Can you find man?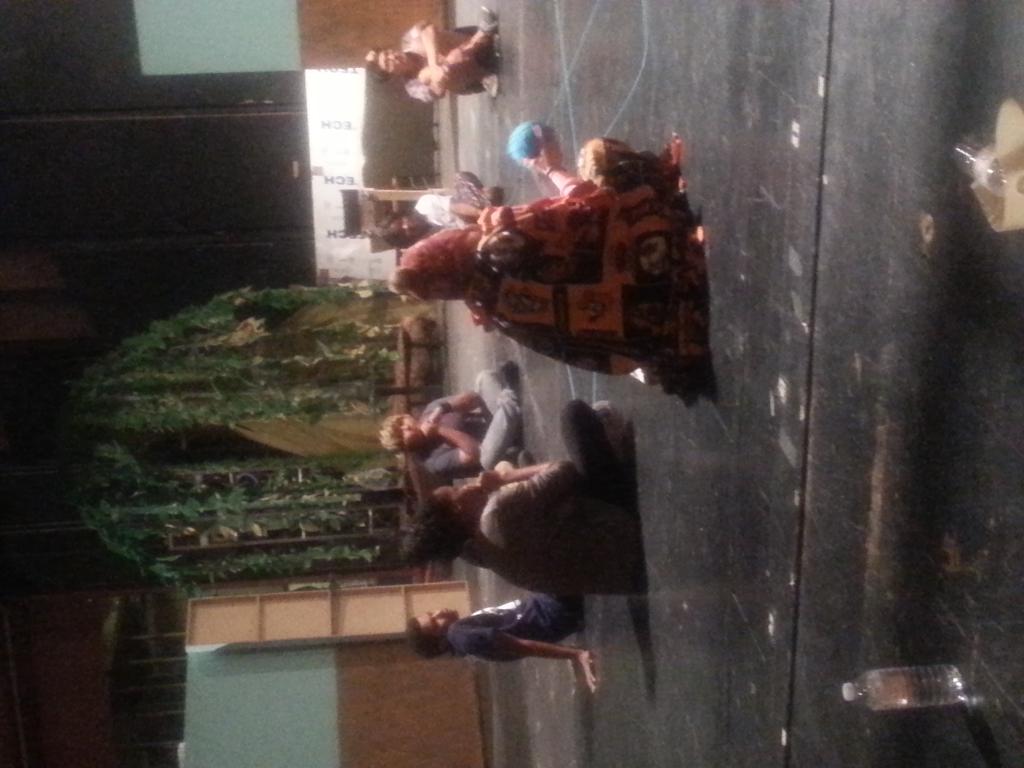
Yes, bounding box: [x1=364, y1=5, x2=499, y2=99].
